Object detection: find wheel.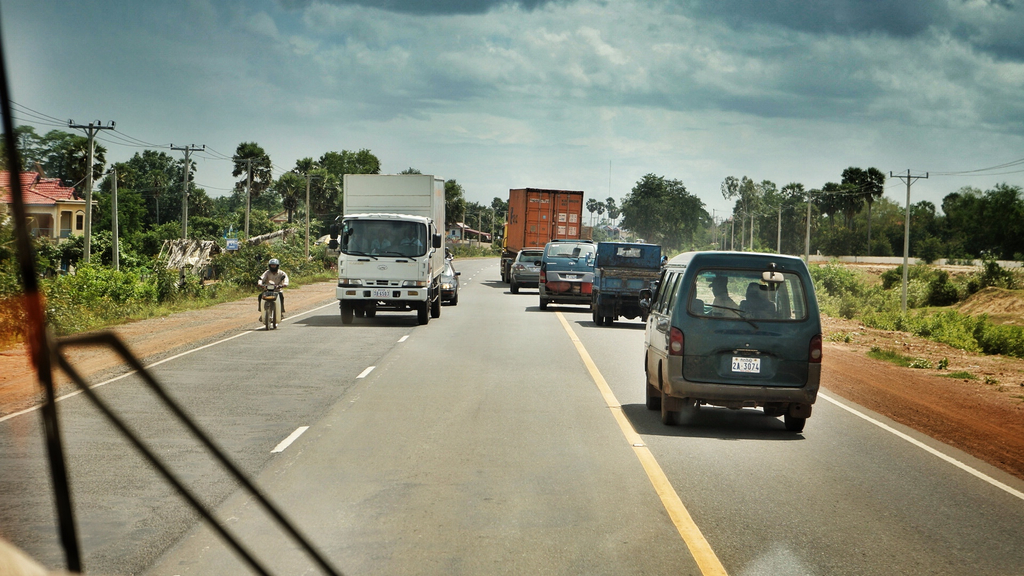
(left=646, top=373, right=659, bottom=409).
